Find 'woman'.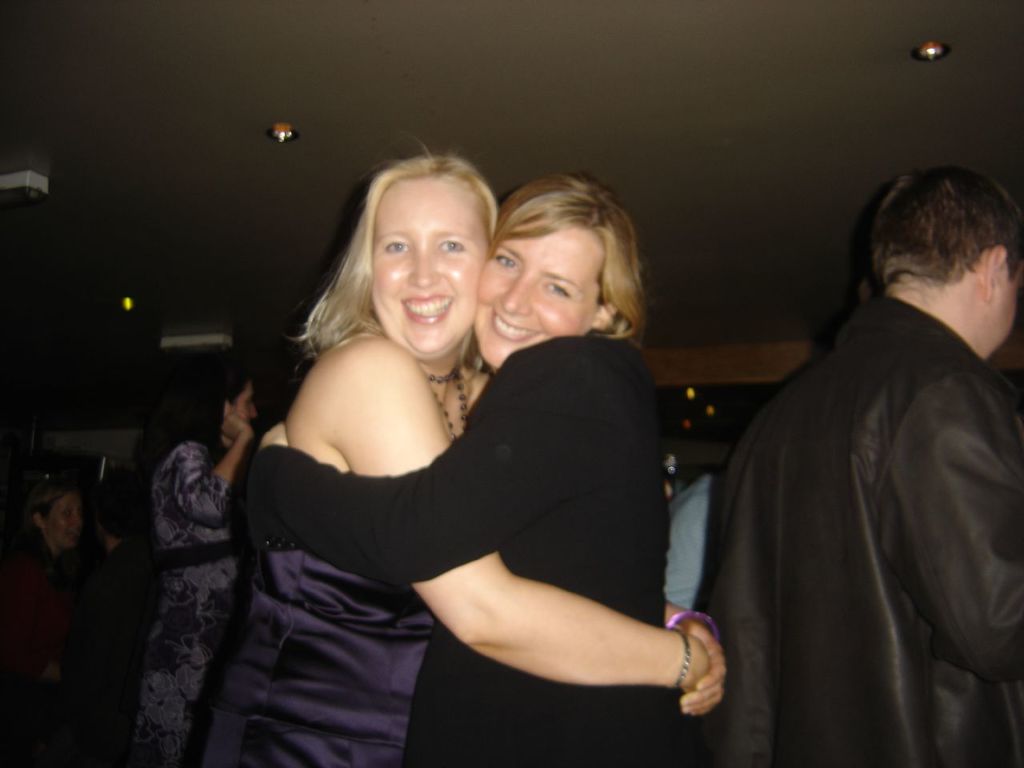
detection(202, 135, 726, 767).
